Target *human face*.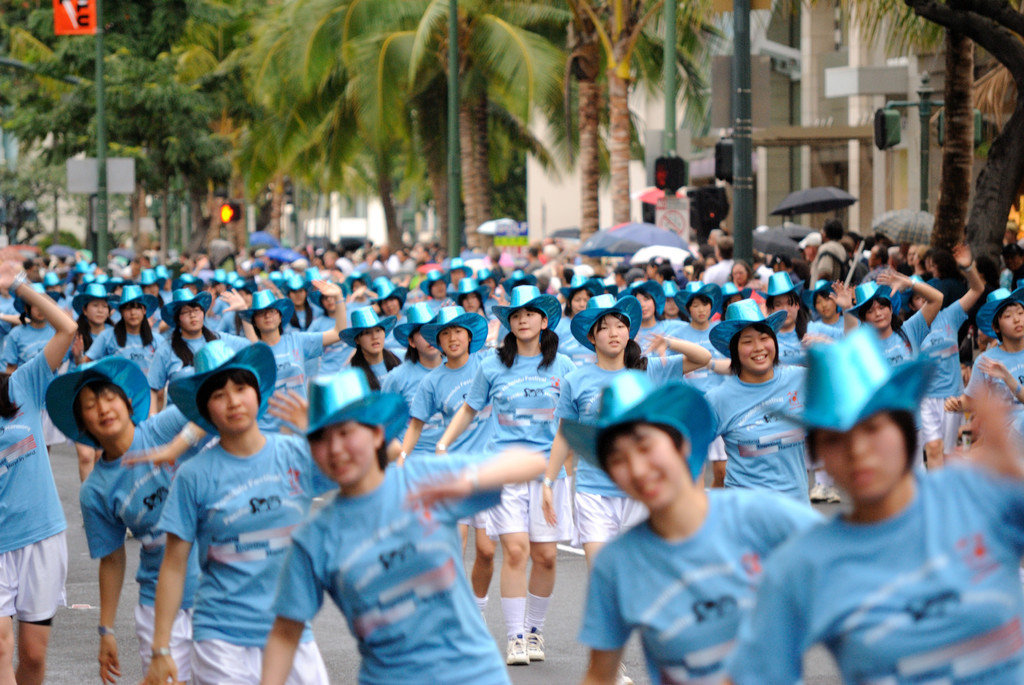
Target region: box=[996, 303, 1023, 340].
